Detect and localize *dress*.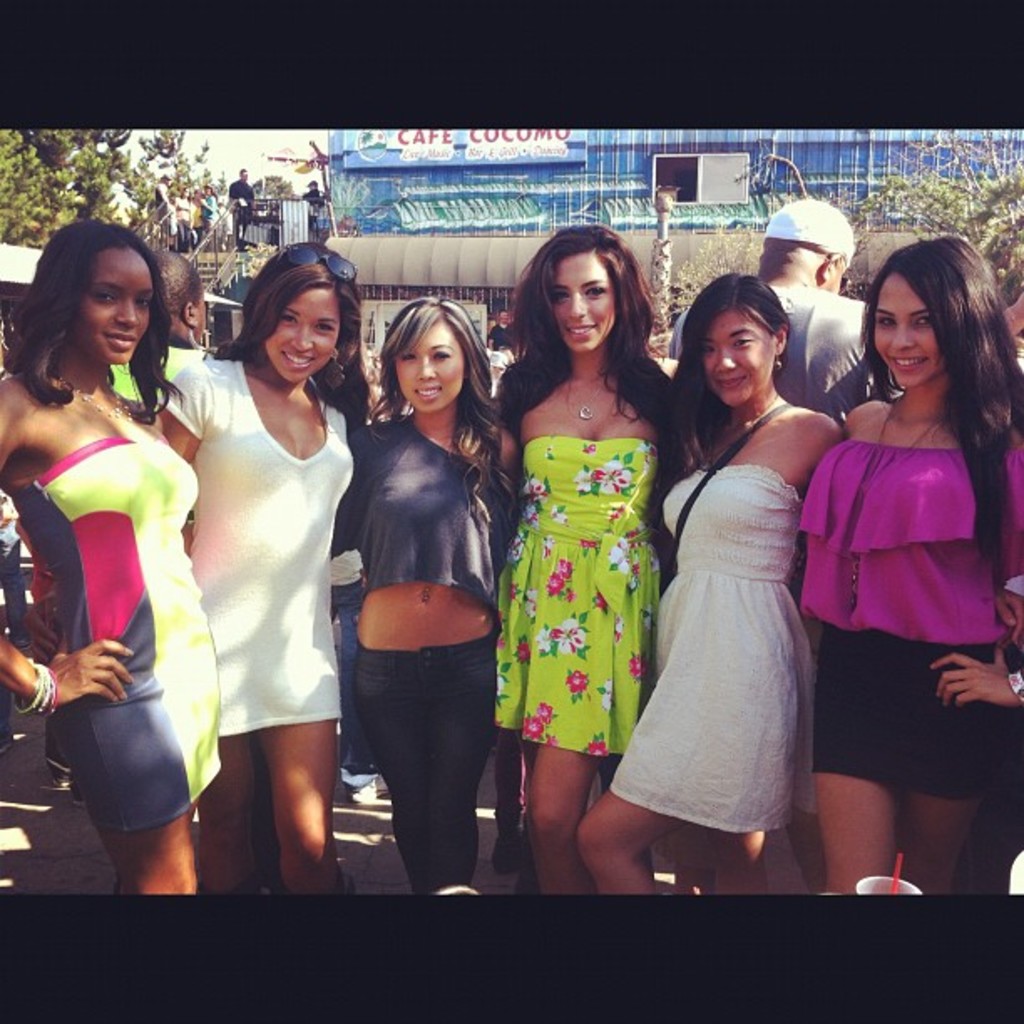
Localized at <bbox>492, 442, 661, 756</bbox>.
